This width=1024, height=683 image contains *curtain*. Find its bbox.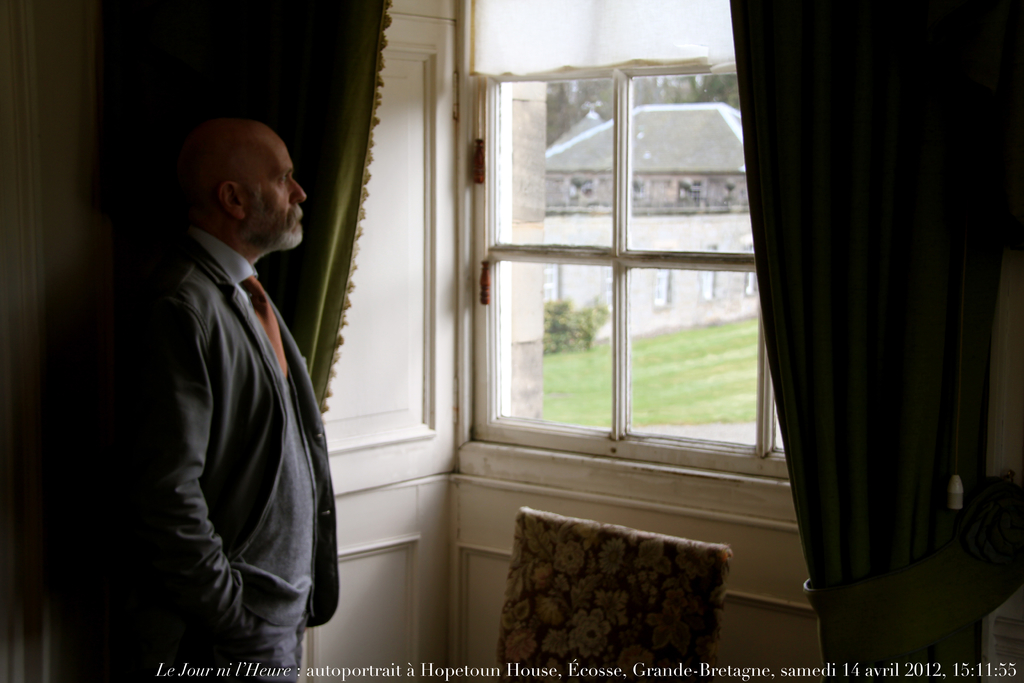
locate(719, 0, 1016, 682).
